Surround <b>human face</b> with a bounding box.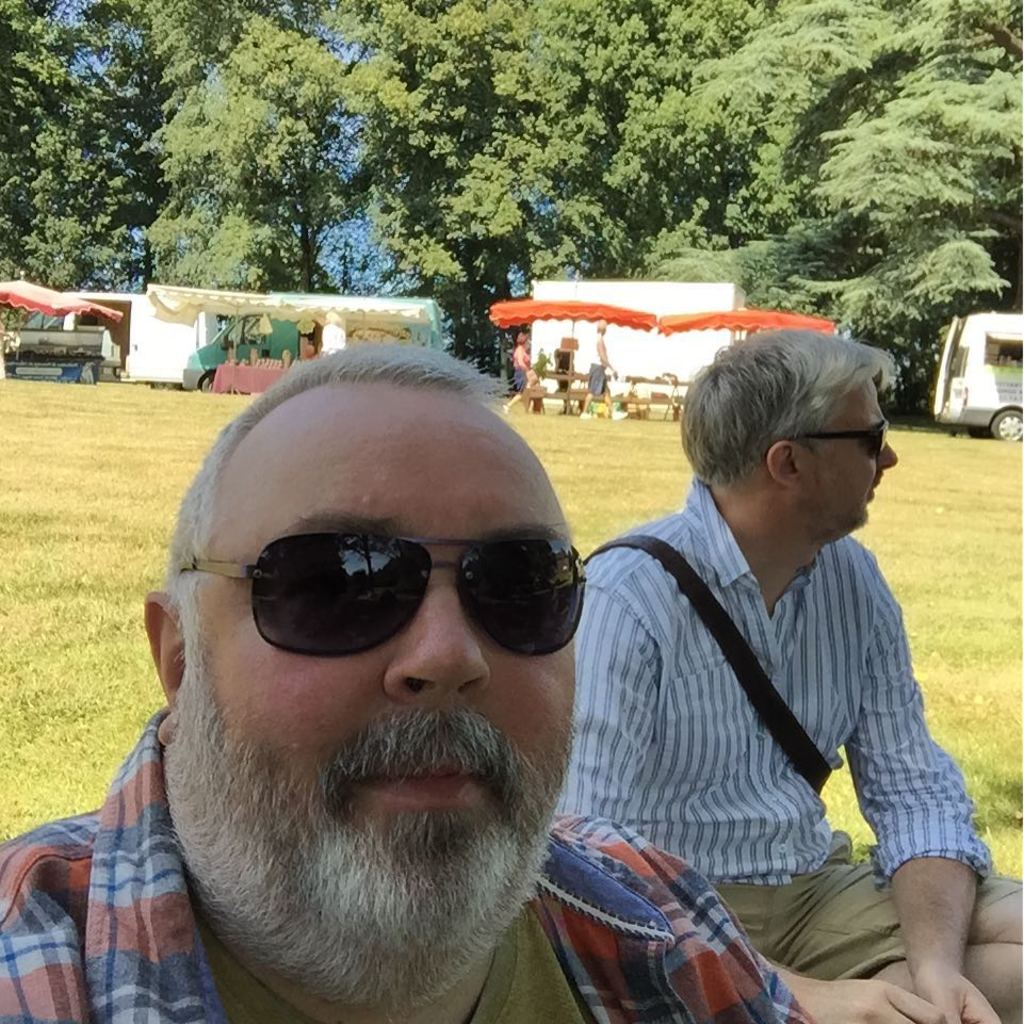
region(802, 385, 899, 546).
